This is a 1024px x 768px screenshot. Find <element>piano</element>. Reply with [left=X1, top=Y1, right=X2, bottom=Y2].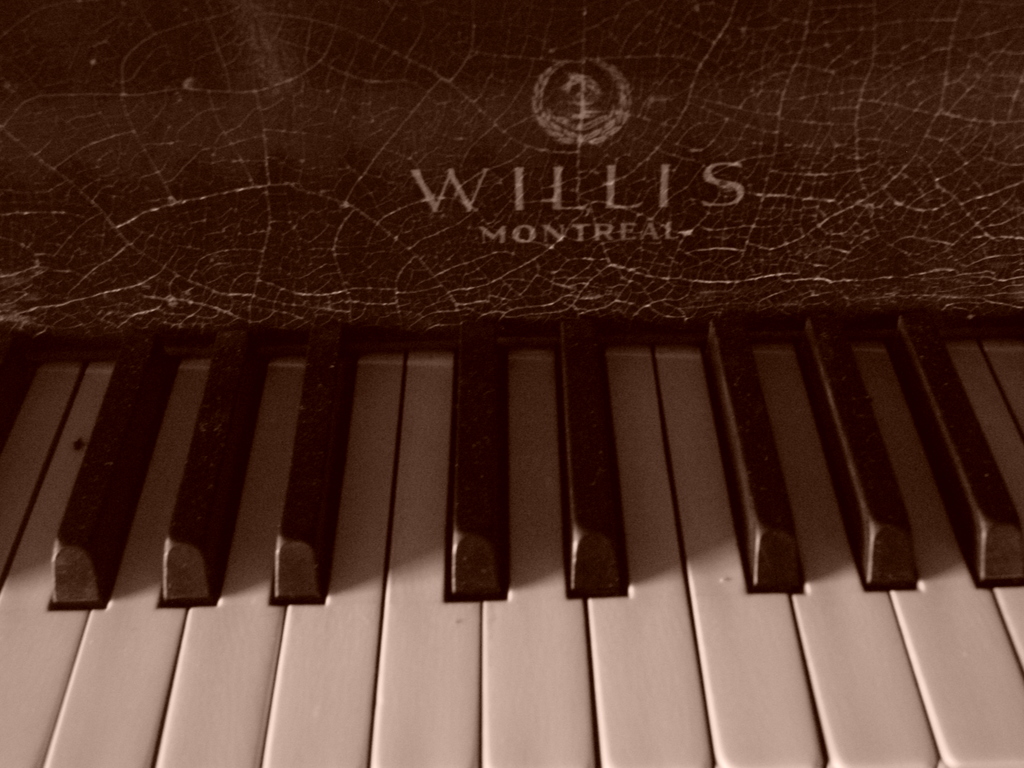
[left=0, top=0, right=1023, bottom=767].
